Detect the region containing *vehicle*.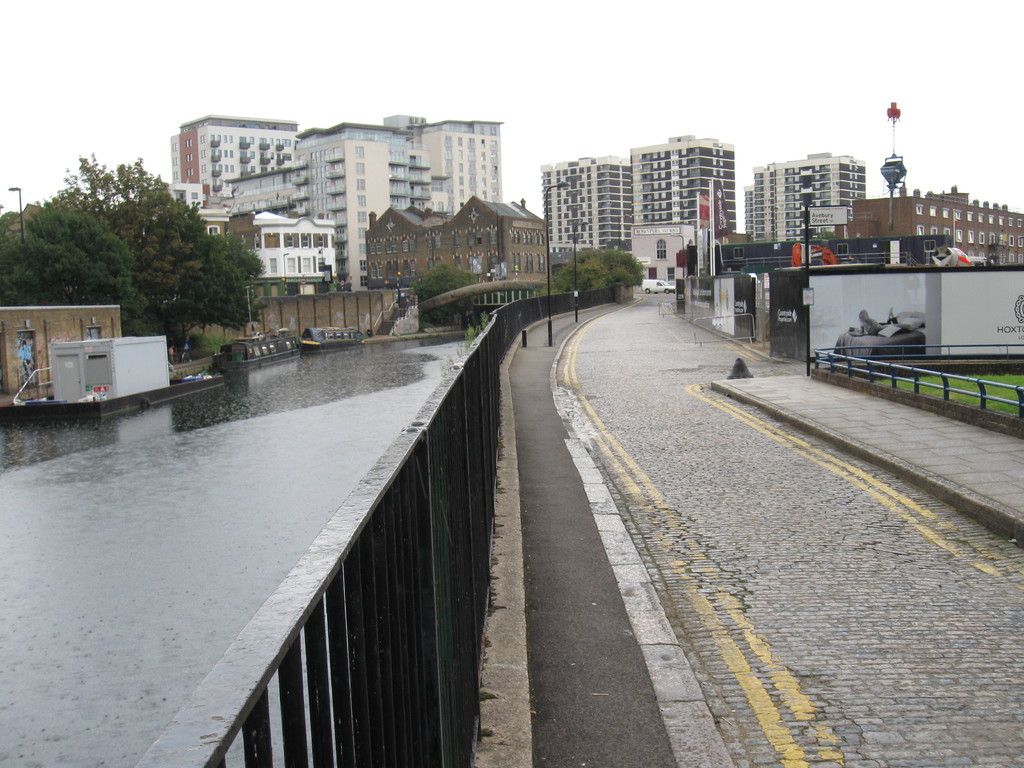
bbox=[636, 275, 675, 296].
